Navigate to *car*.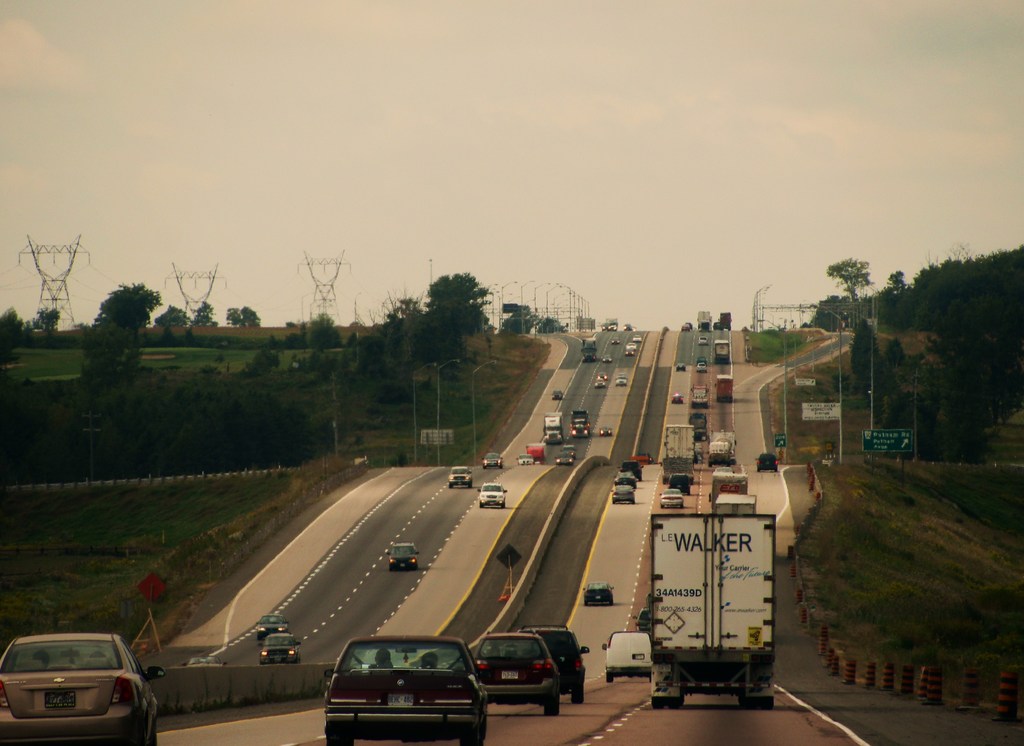
Navigation target: bbox=[698, 363, 707, 374].
